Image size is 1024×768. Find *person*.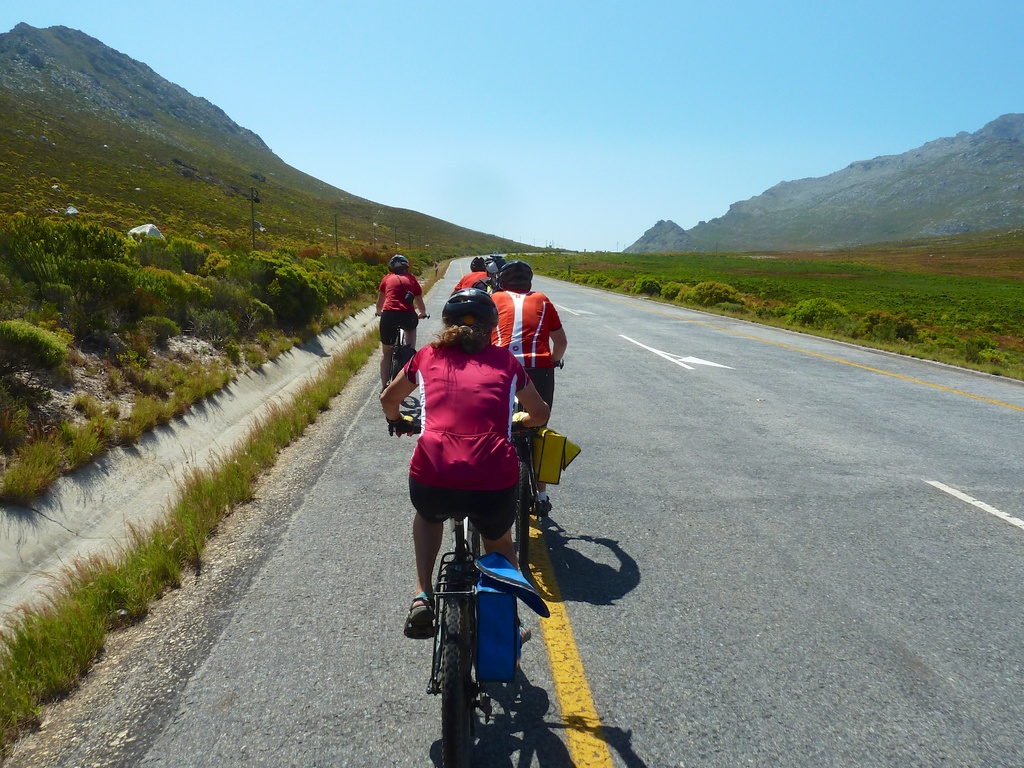
region(456, 257, 490, 294).
